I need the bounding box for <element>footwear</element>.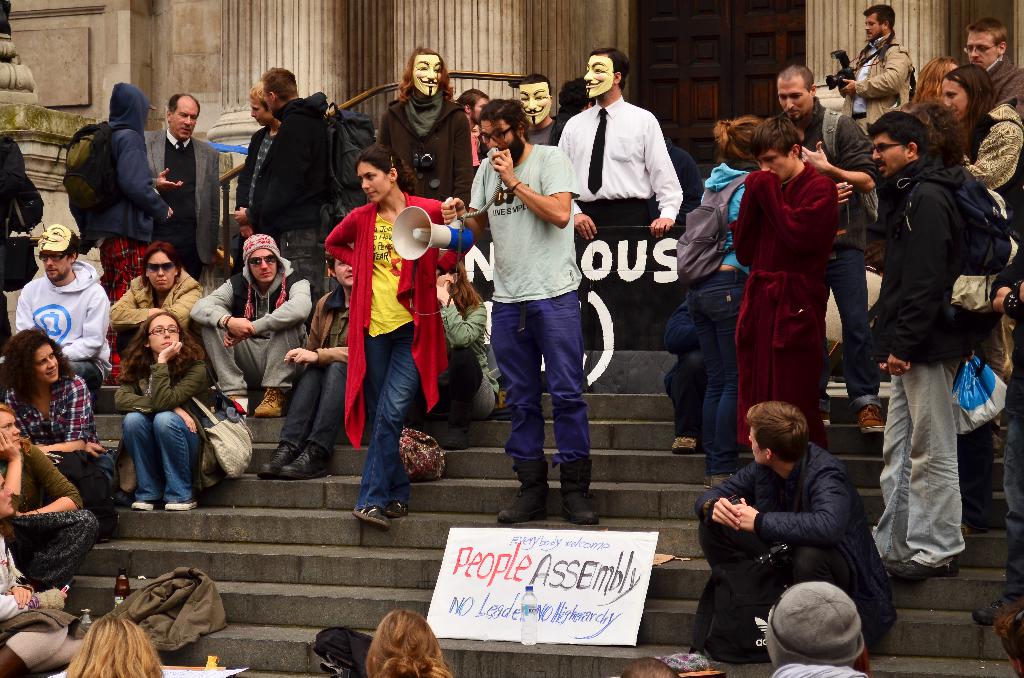
Here it is: box=[980, 595, 1012, 624].
